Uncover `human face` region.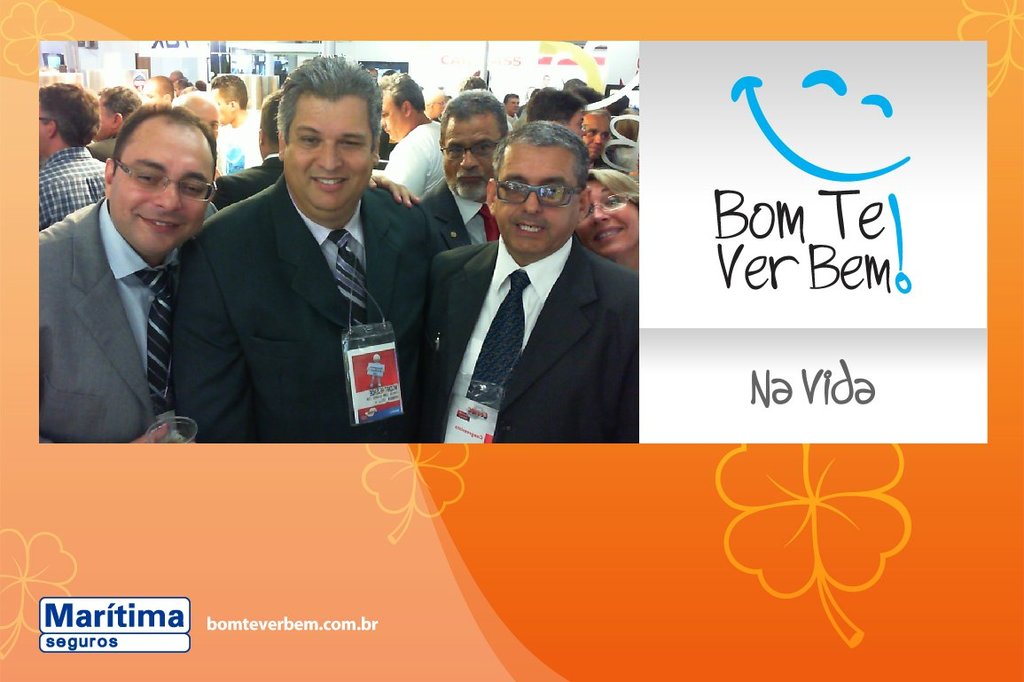
Uncovered: box(106, 123, 215, 260).
